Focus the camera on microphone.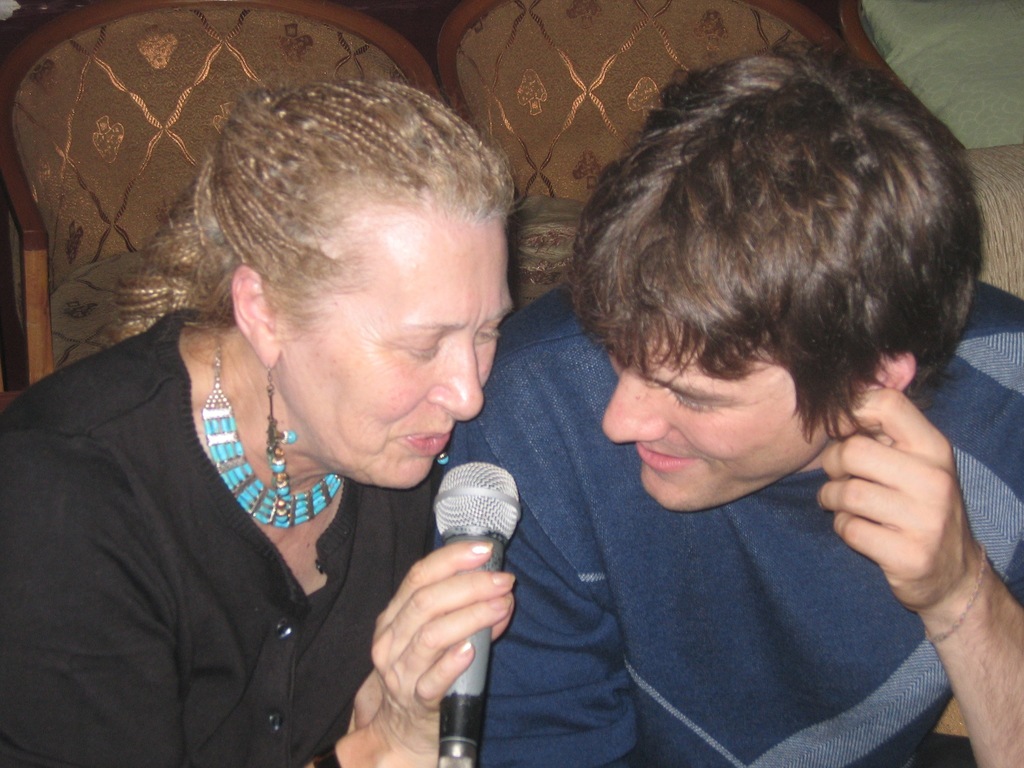
Focus region: <box>436,460,523,762</box>.
